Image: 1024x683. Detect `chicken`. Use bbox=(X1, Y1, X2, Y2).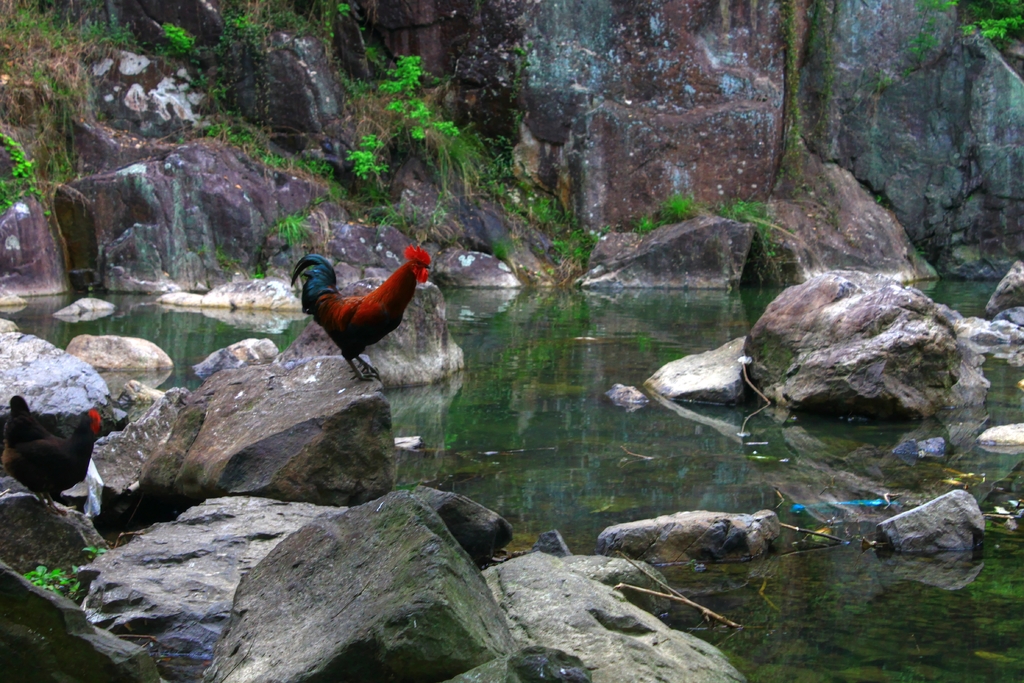
bbox=(0, 394, 105, 520).
